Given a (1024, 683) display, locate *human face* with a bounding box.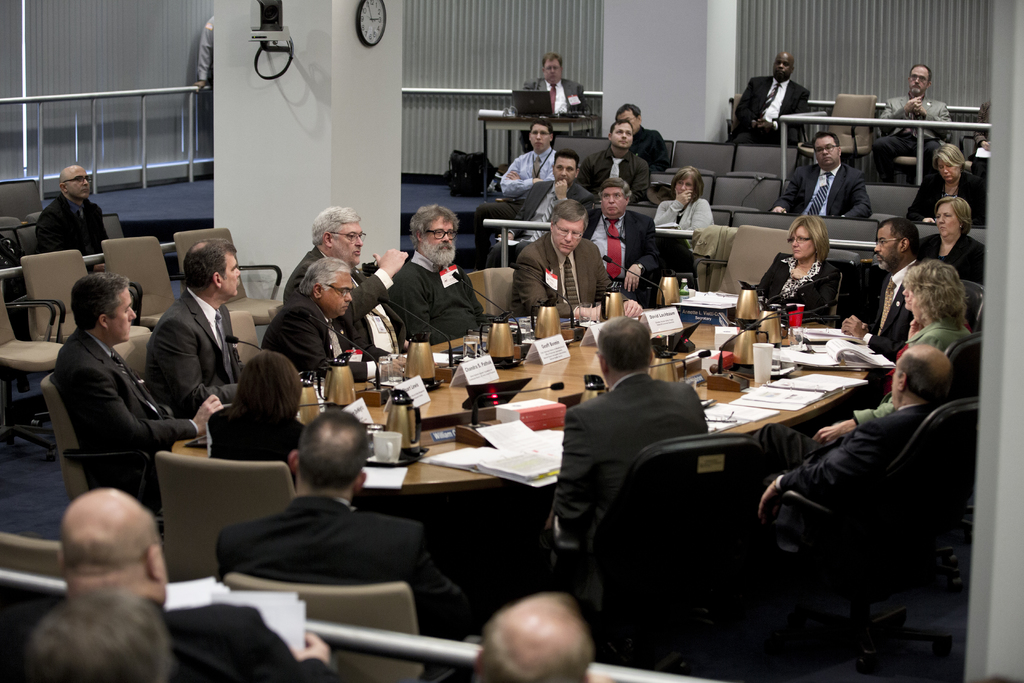
Located: bbox(554, 160, 577, 186).
